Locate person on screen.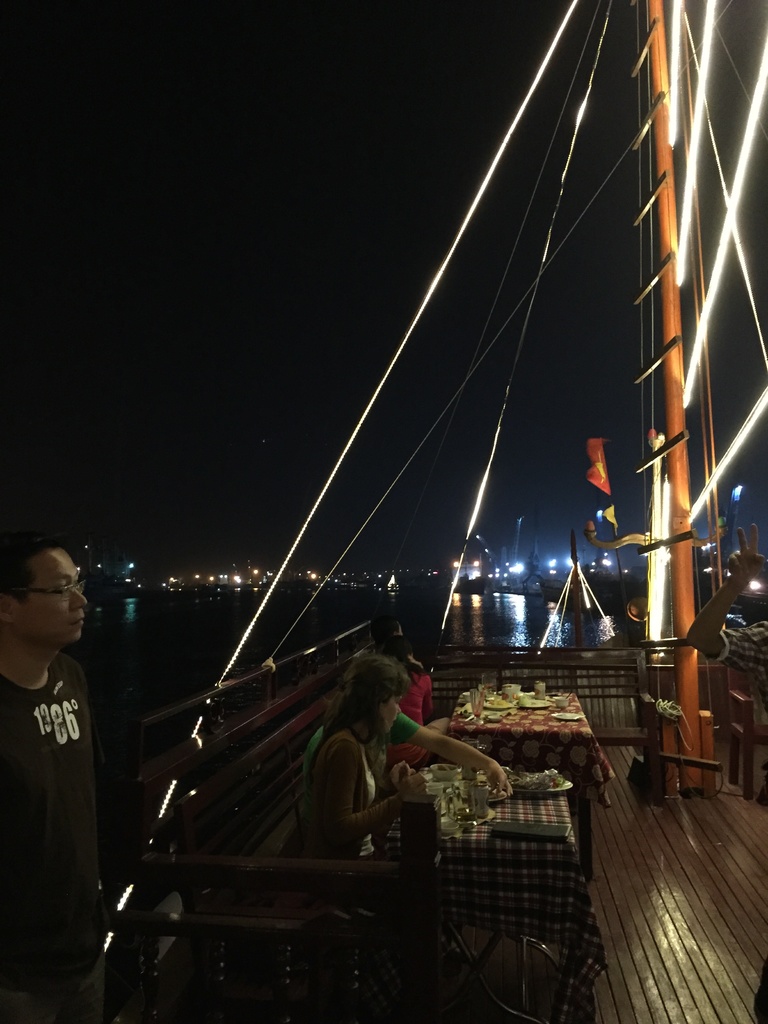
On screen at 310,657,504,784.
